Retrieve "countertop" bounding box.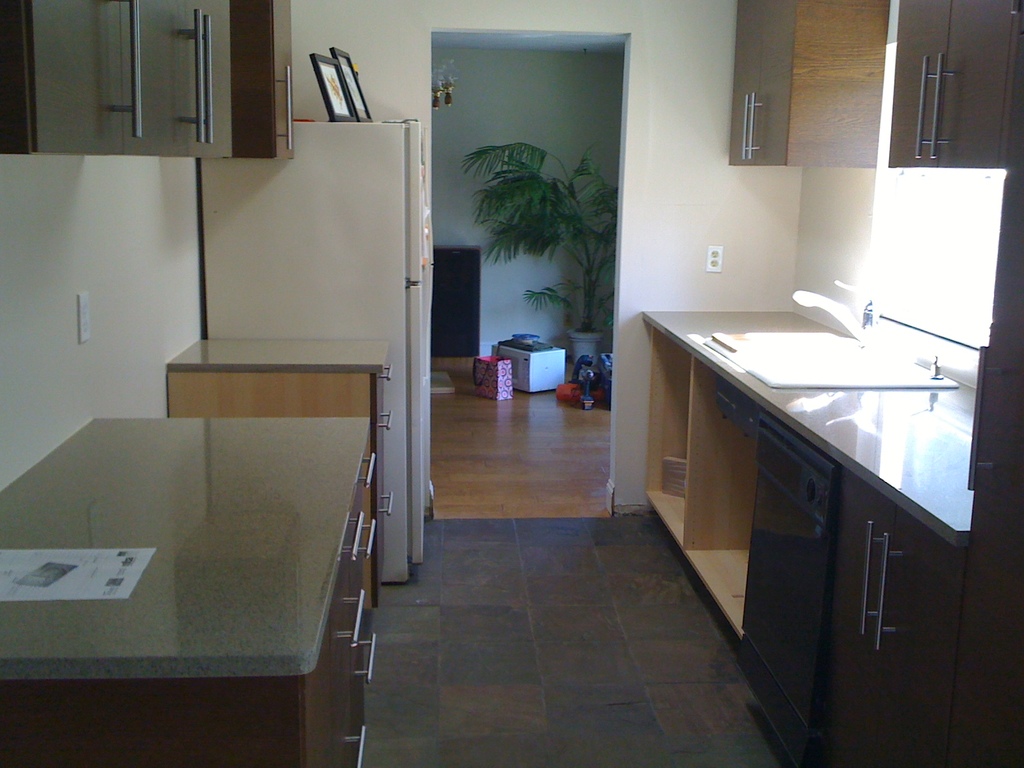
Bounding box: pyautogui.locateOnScreen(168, 333, 392, 371).
